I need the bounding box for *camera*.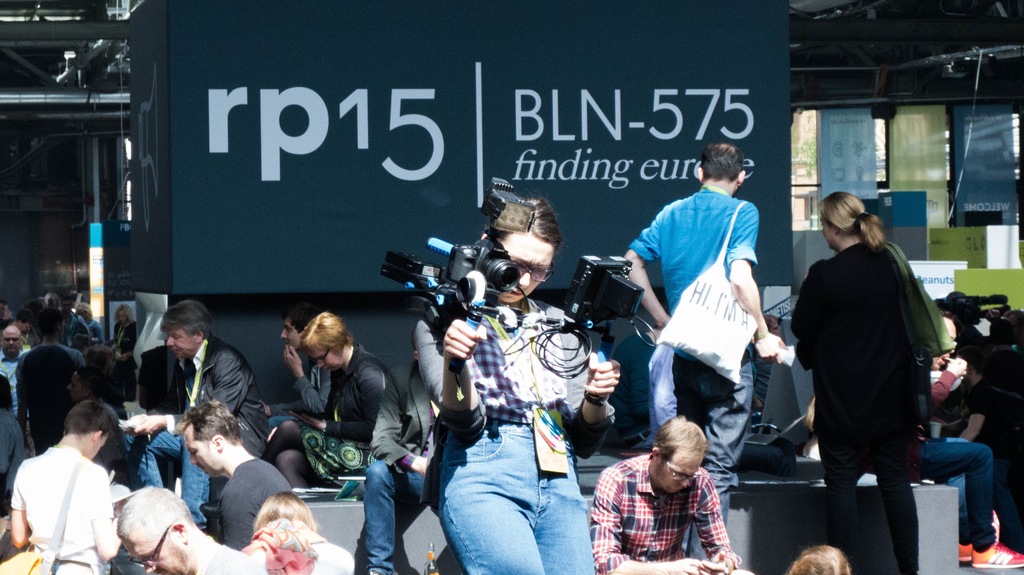
Here it is: bbox(565, 255, 643, 361).
